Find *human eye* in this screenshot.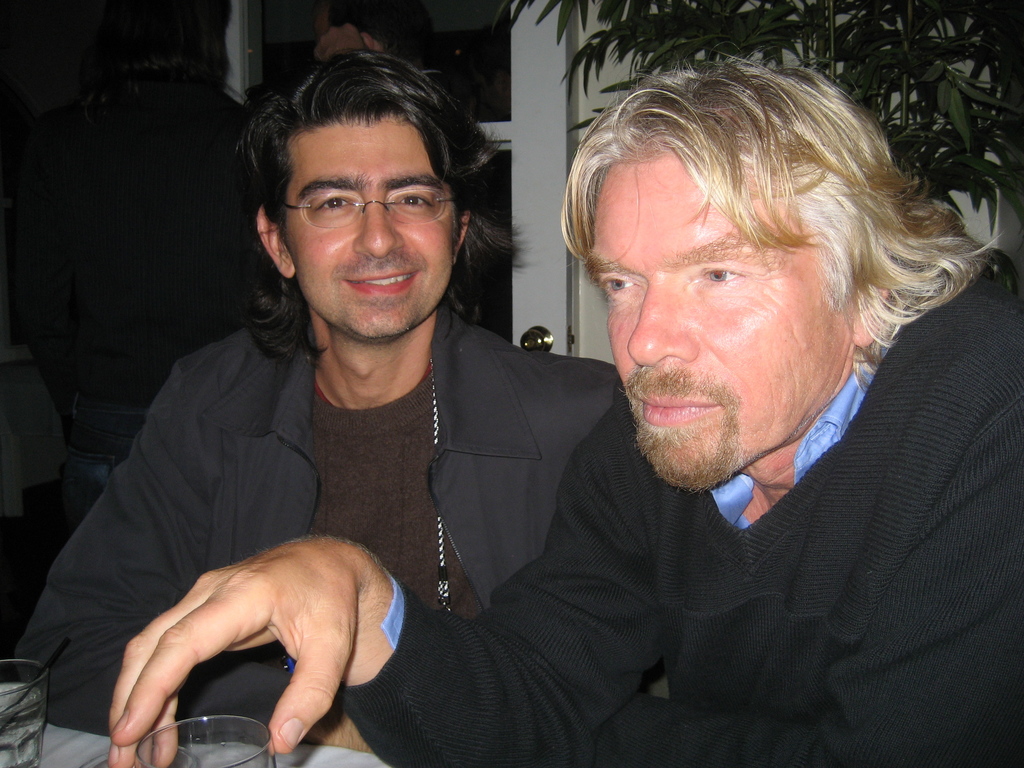
The bounding box for *human eye* is left=598, top=269, right=644, bottom=292.
